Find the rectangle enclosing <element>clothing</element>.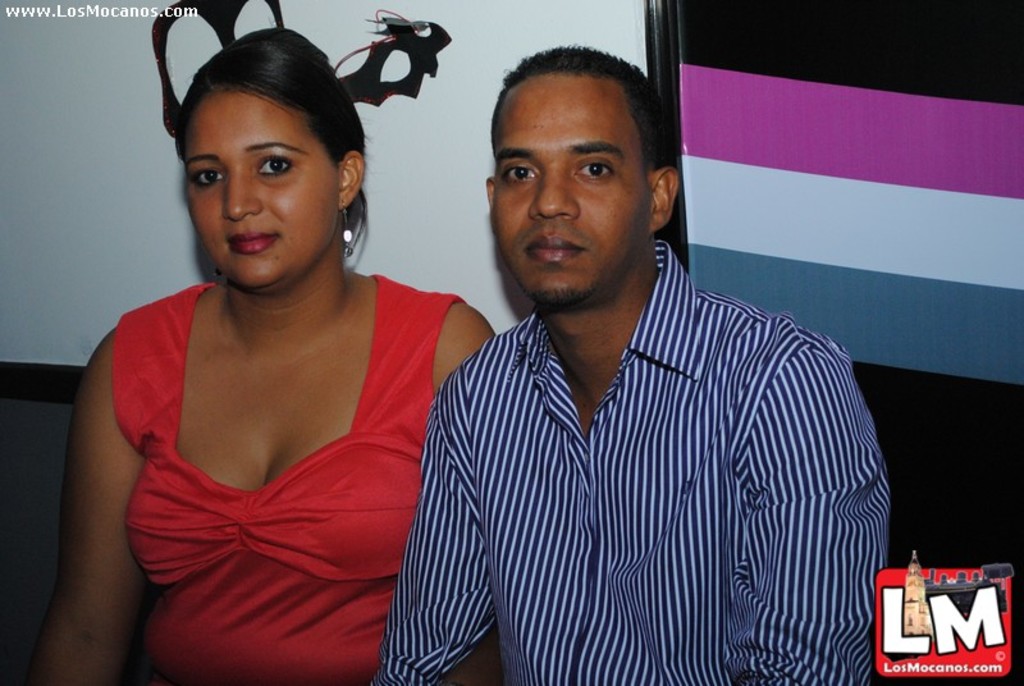
375,233,890,685.
